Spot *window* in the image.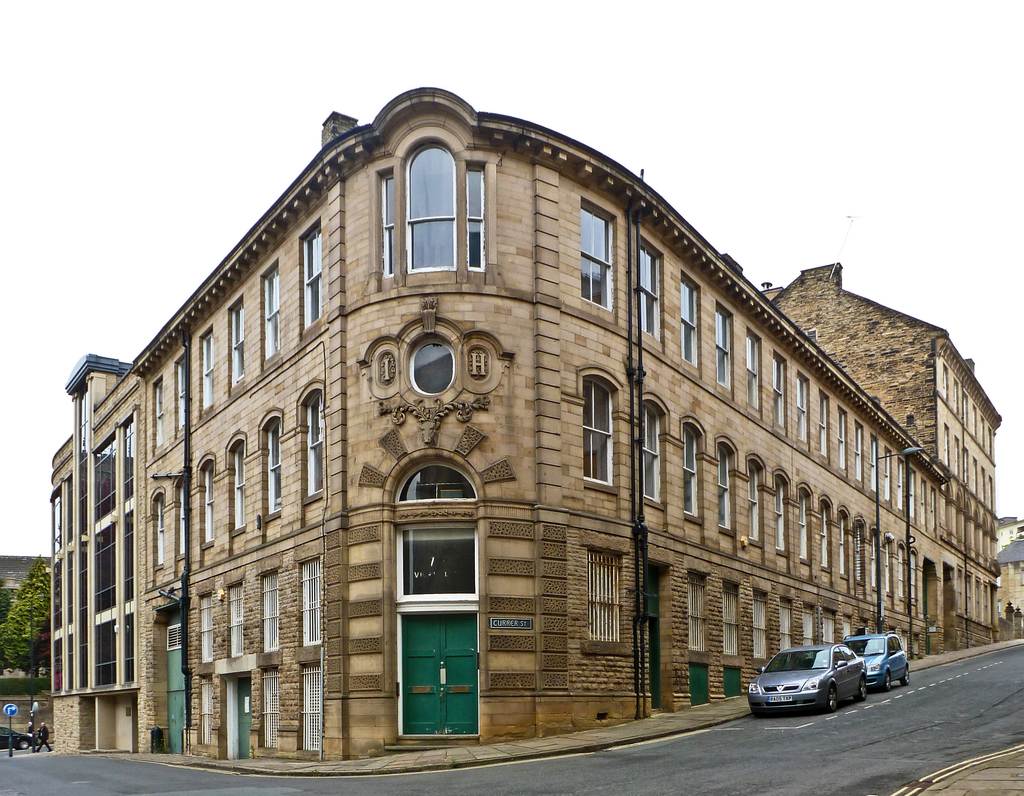
*window* found at bbox(261, 667, 278, 750).
